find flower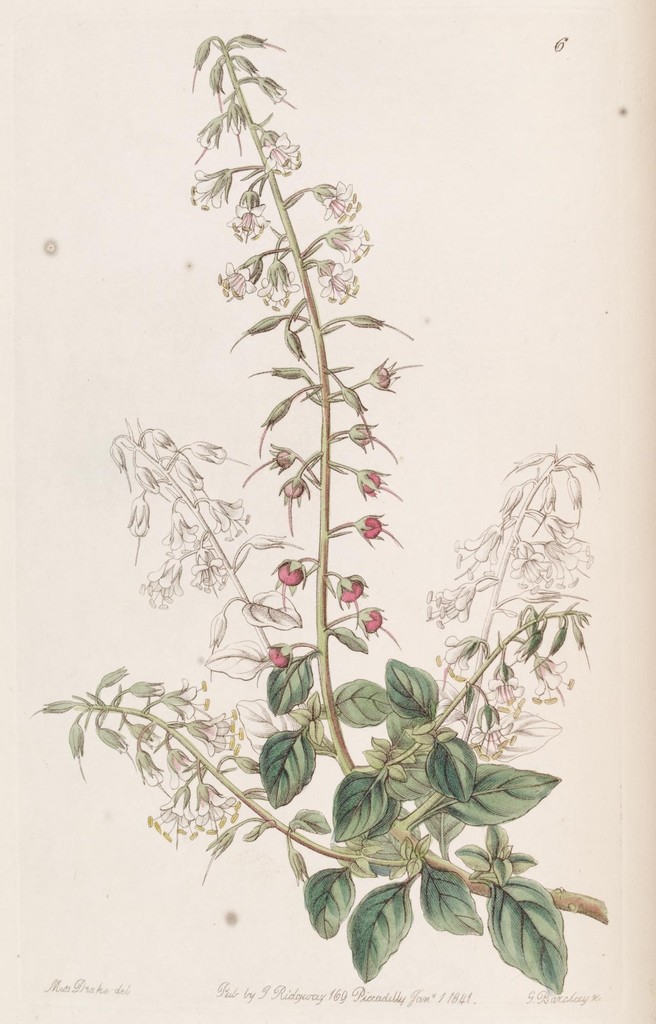
361, 469, 385, 492
